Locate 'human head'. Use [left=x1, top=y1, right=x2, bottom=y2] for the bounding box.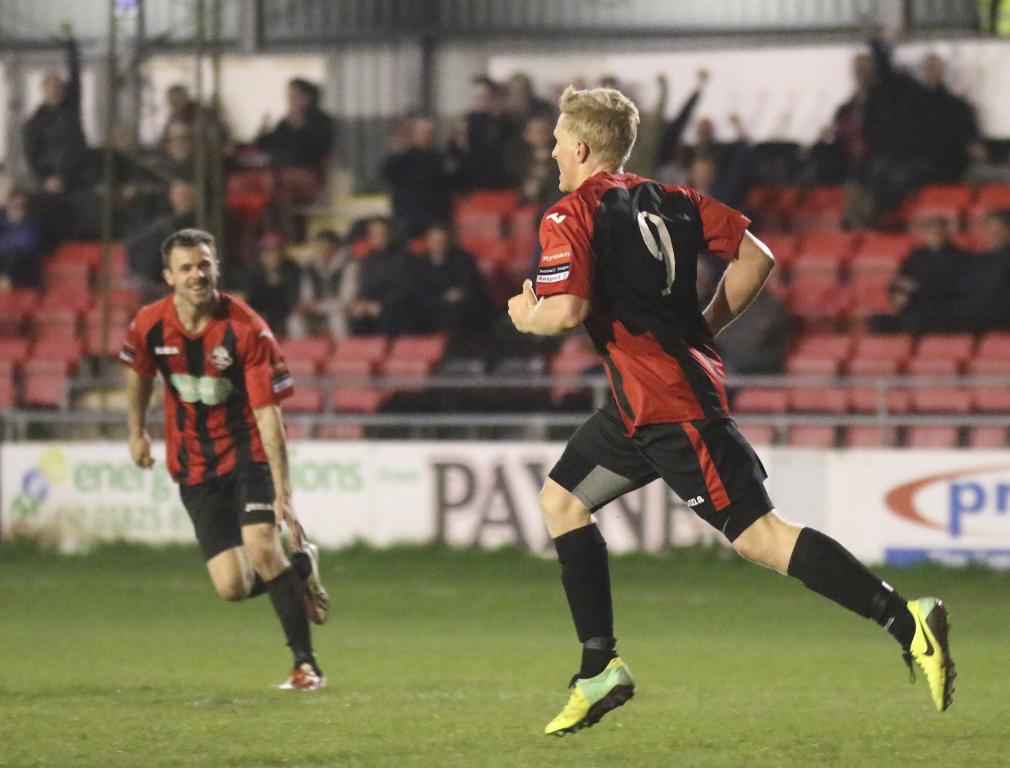
[left=288, top=77, right=321, bottom=112].
